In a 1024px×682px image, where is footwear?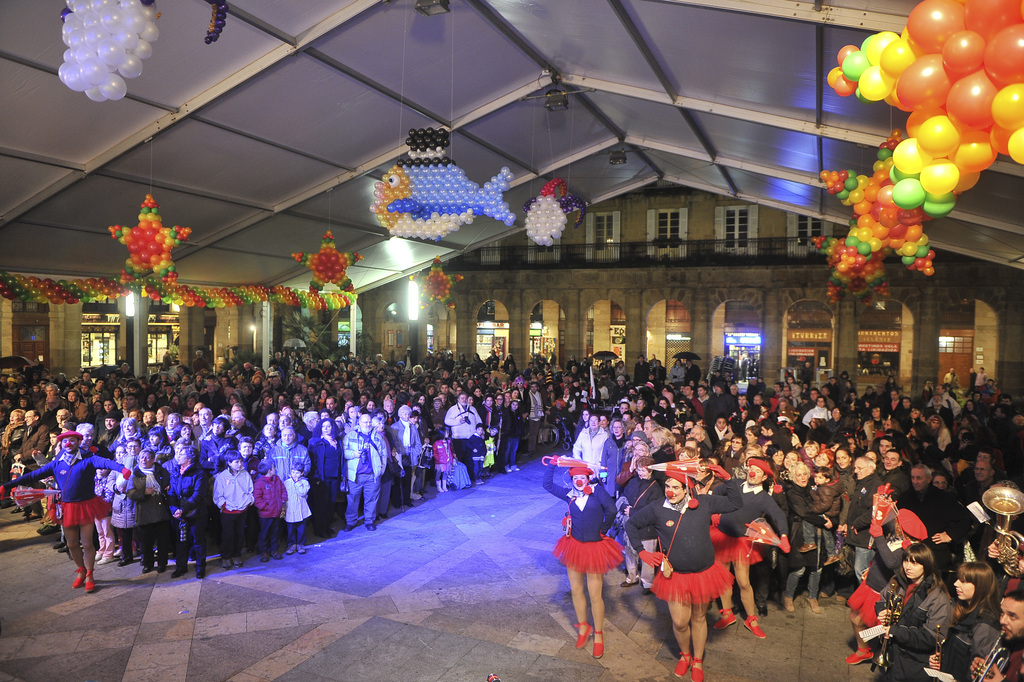
pyautogui.locateOnScreen(509, 462, 519, 473).
